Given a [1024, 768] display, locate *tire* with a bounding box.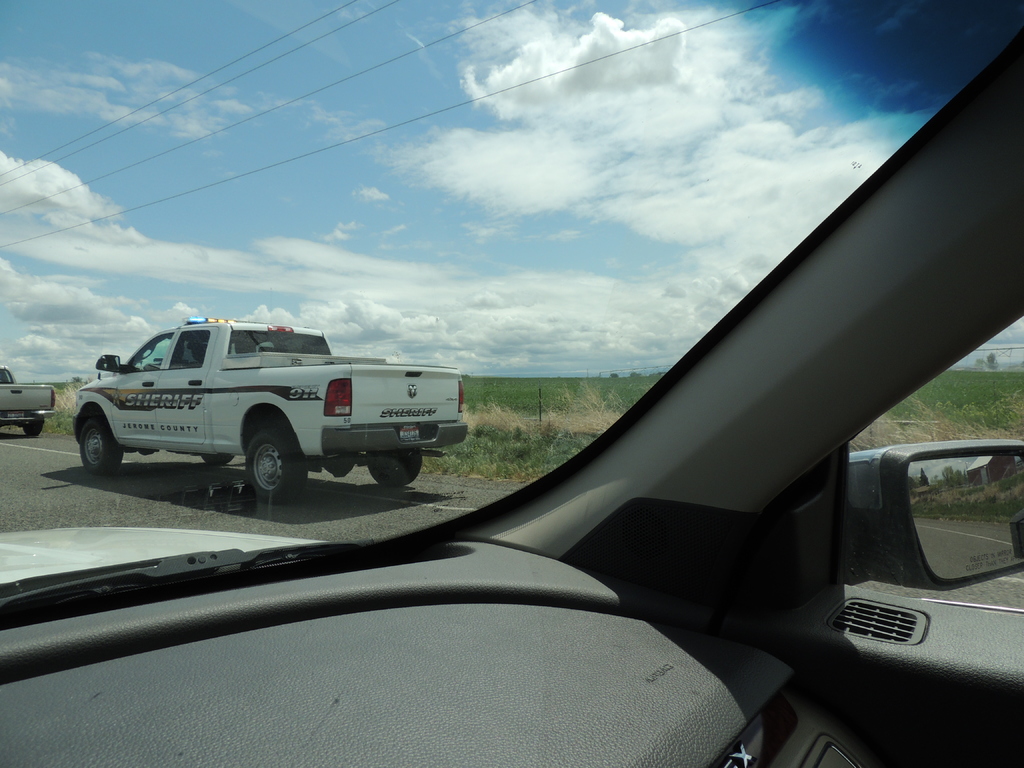
Located: (201,454,235,464).
